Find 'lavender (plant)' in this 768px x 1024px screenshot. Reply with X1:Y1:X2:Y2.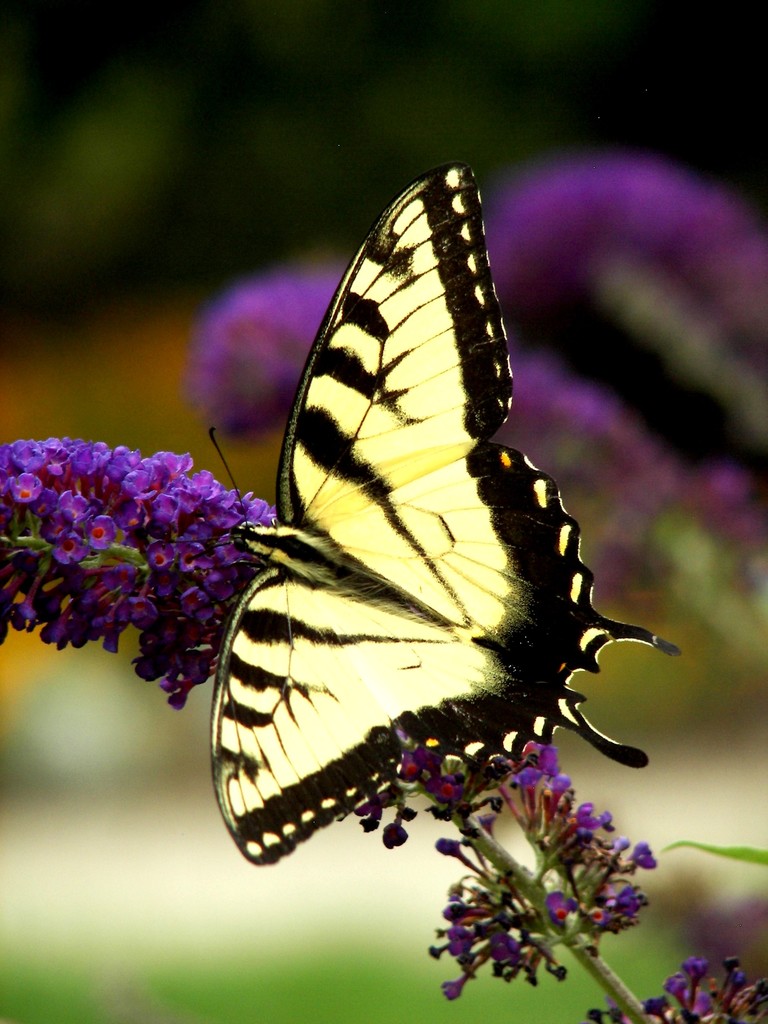
189:274:767:657.
